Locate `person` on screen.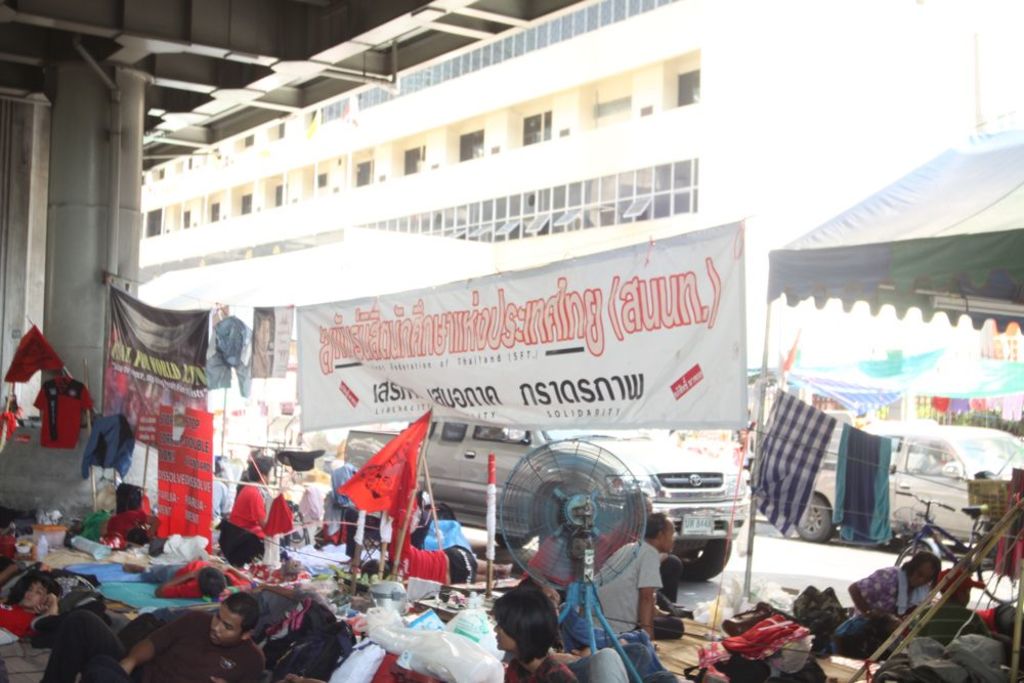
On screen at detection(0, 522, 40, 580).
